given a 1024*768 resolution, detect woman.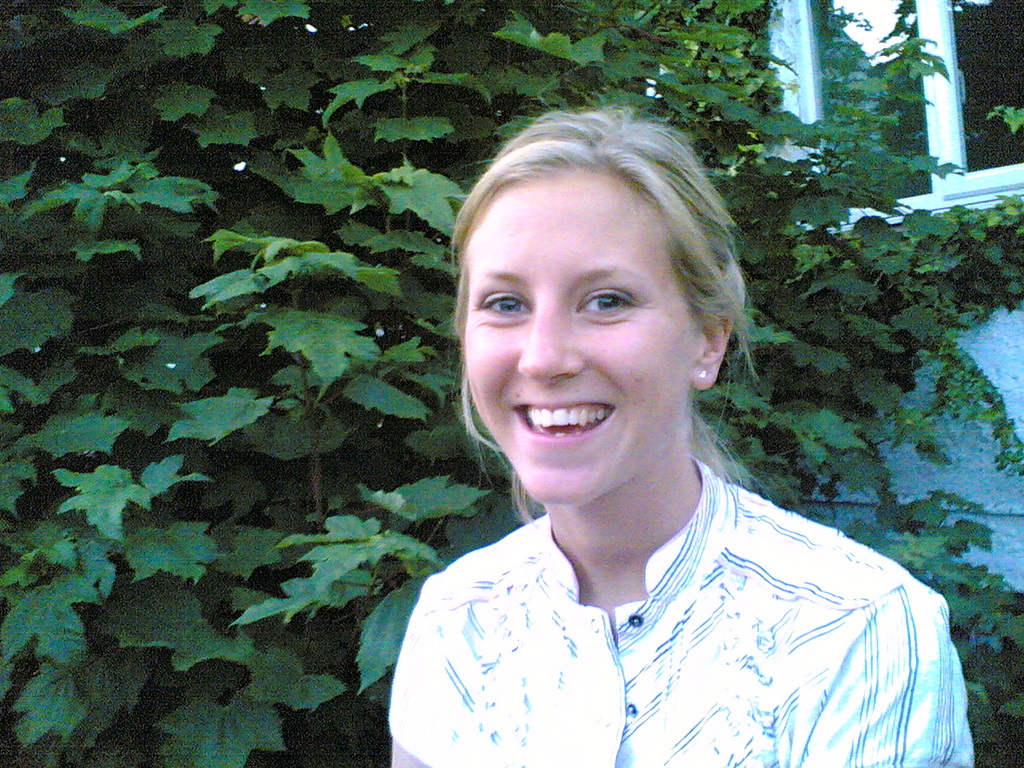
[359,83,1014,767].
